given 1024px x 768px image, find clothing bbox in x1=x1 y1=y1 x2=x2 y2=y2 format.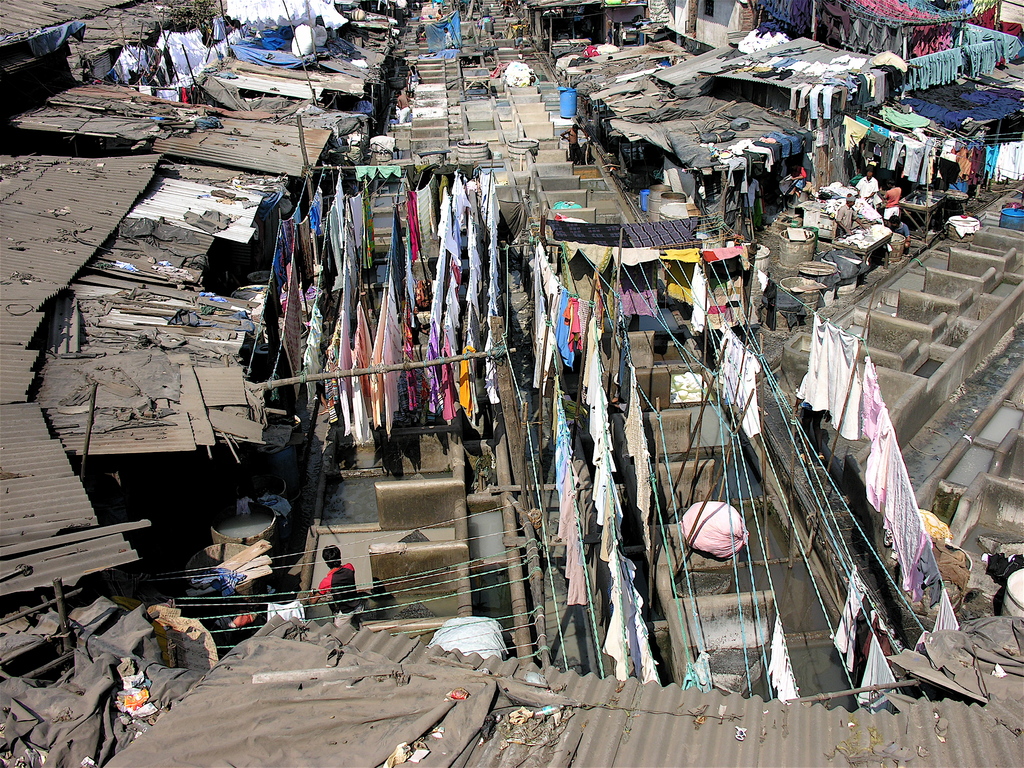
x1=320 y1=563 x2=358 y2=614.
